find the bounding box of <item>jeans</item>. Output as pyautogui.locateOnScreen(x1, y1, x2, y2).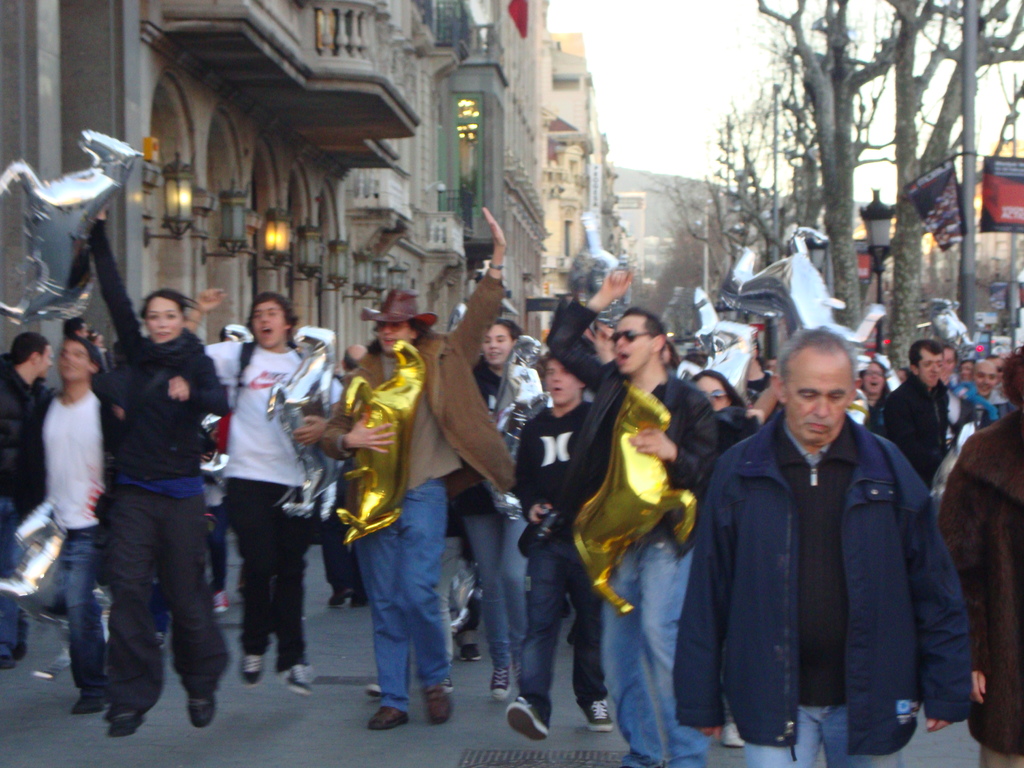
pyautogui.locateOnScreen(0, 497, 35, 658).
